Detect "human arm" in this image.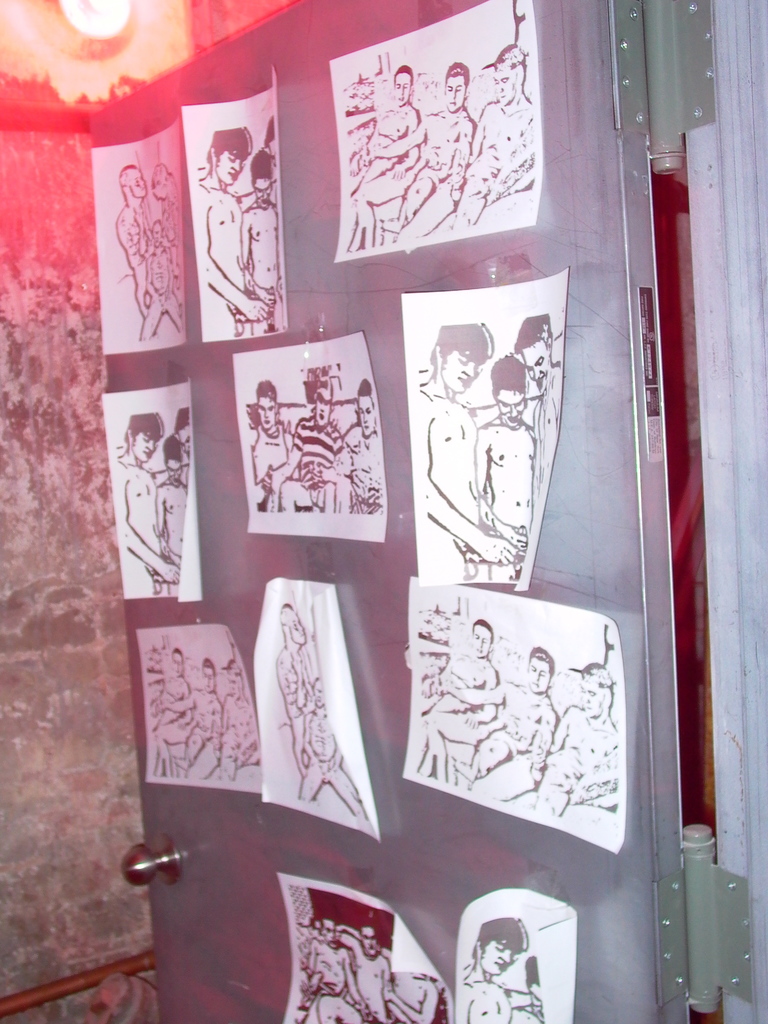
Detection: 436,680,505,705.
